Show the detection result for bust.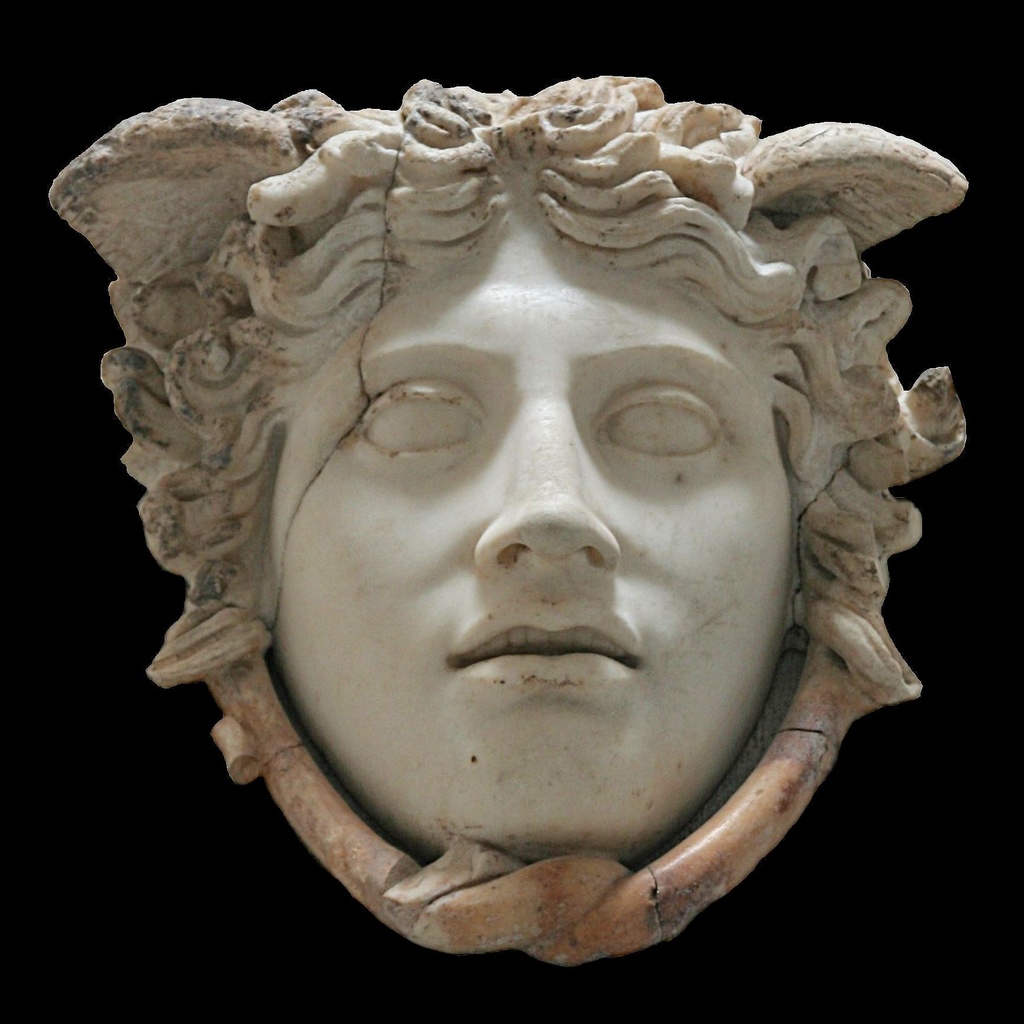
<box>45,66,977,960</box>.
